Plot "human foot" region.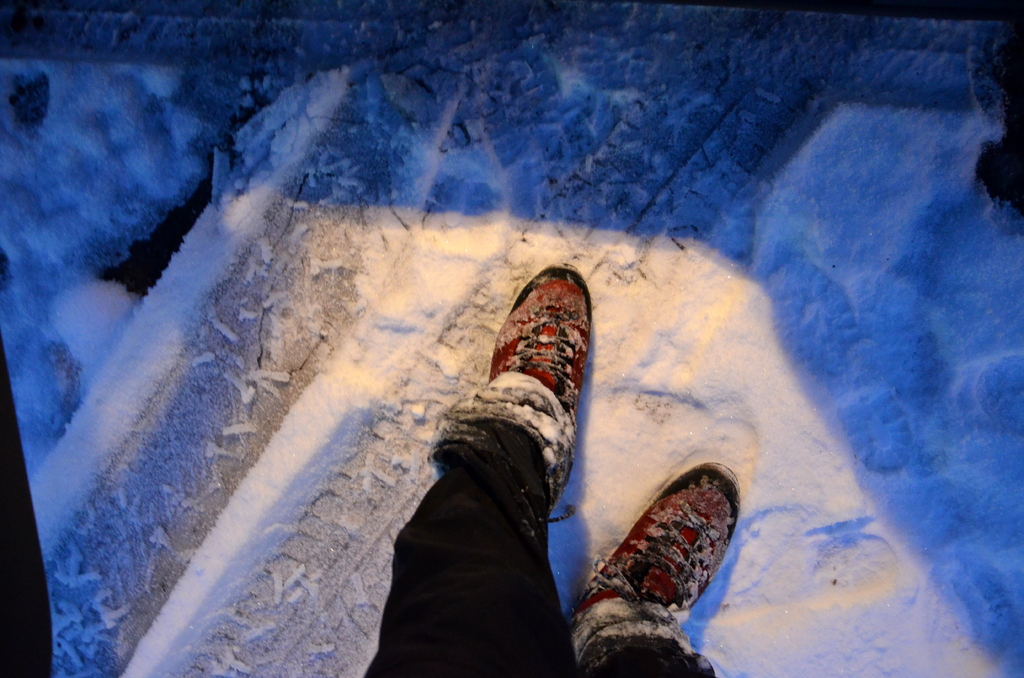
Plotted at bbox(472, 268, 595, 449).
